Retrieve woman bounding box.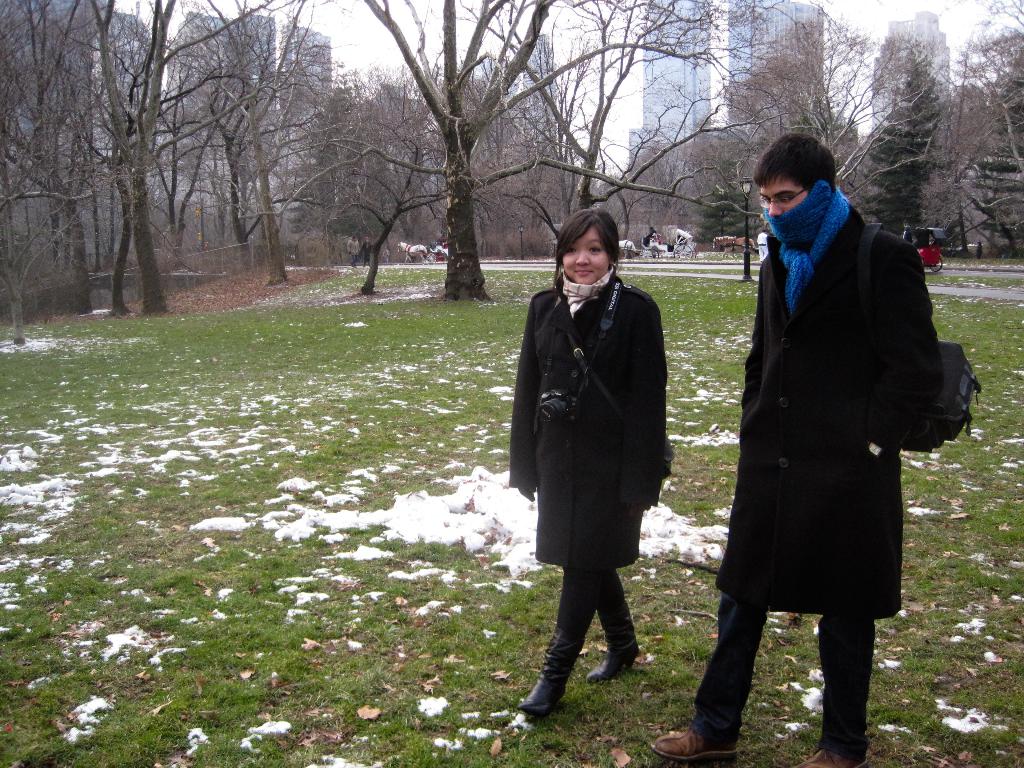
Bounding box: locate(508, 213, 673, 712).
